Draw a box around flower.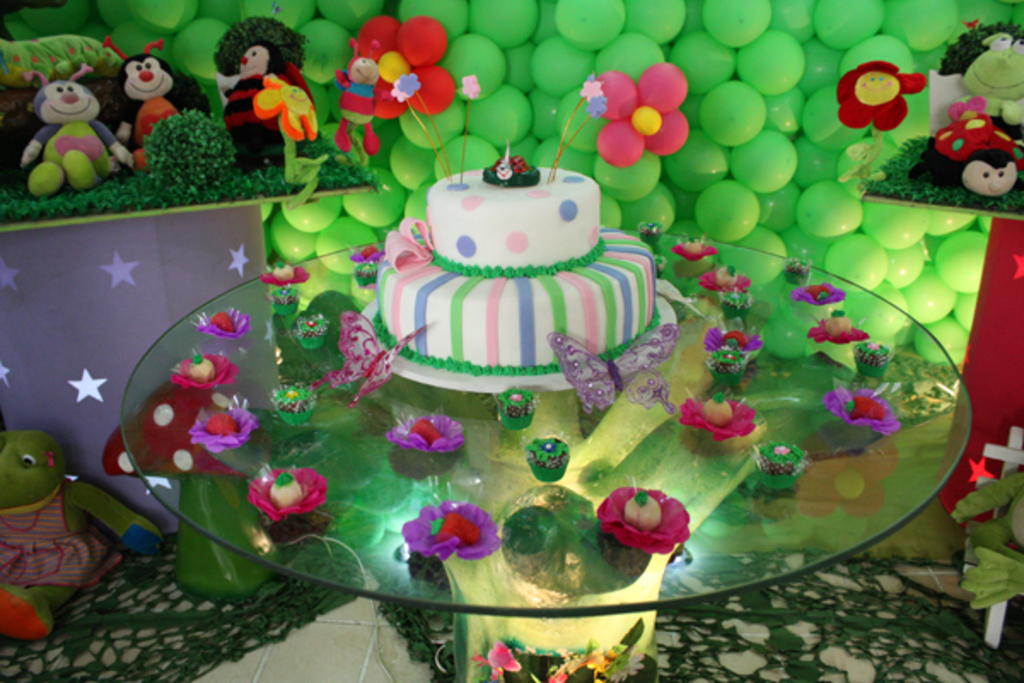
{"x1": 763, "y1": 449, "x2": 799, "y2": 463}.
